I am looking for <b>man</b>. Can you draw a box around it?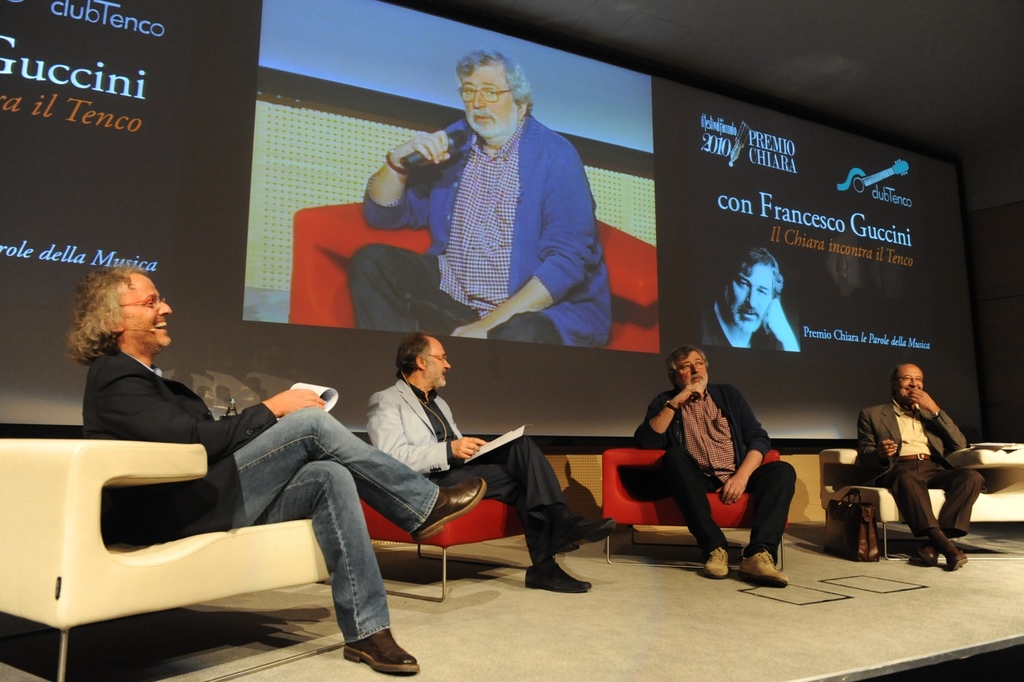
Sure, the bounding box is (left=667, top=238, right=798, bottom=351).
